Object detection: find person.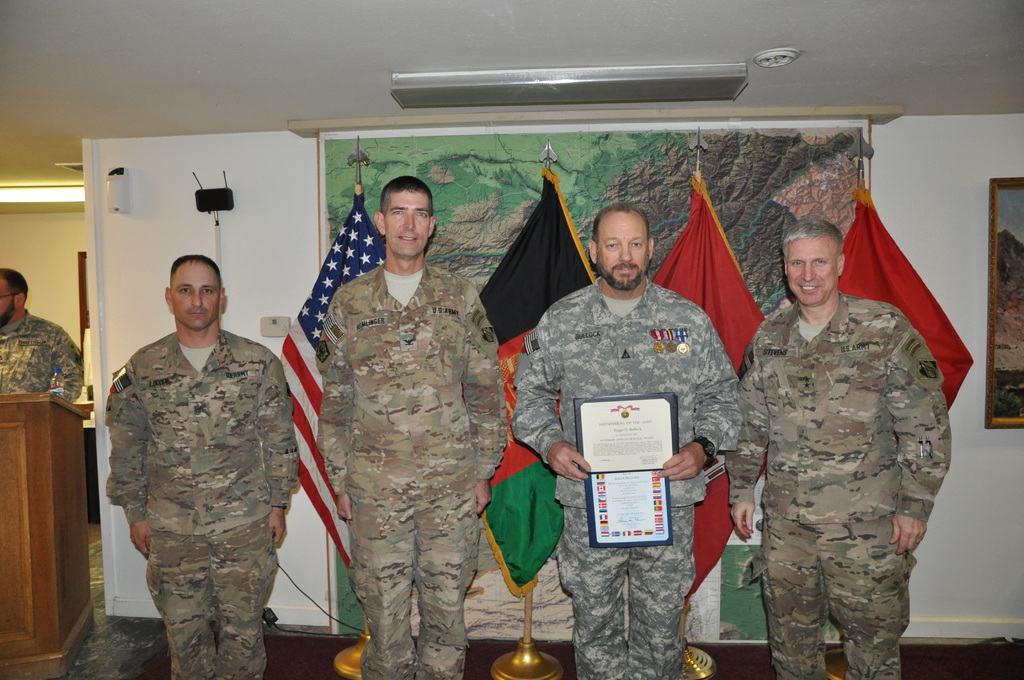
[101,252,281,679].
